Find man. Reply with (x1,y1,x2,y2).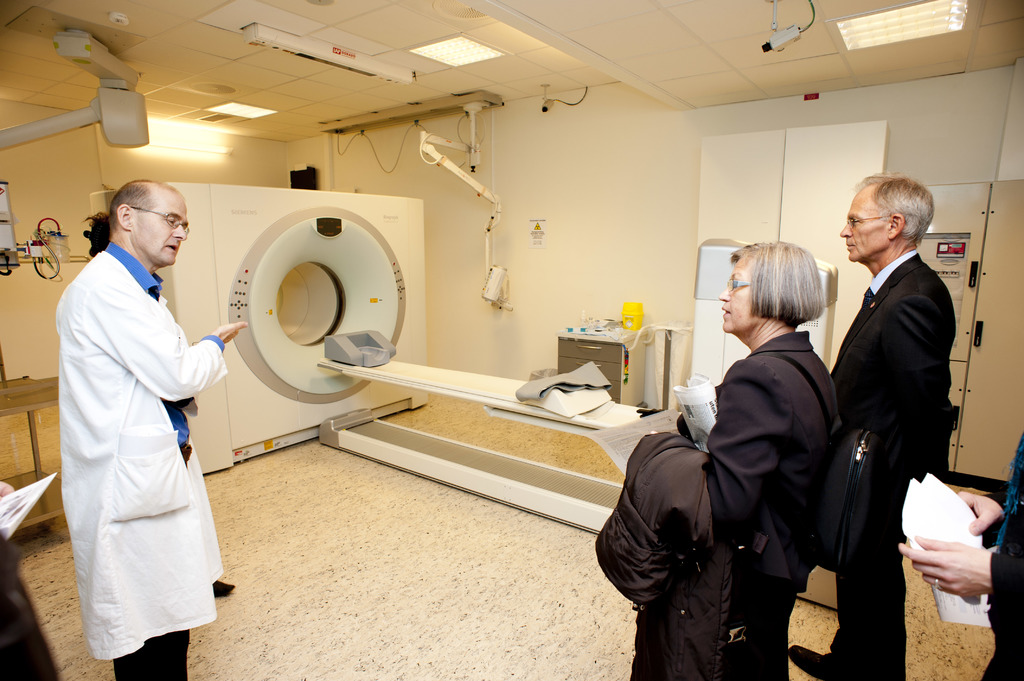
(832,133,967,653).
